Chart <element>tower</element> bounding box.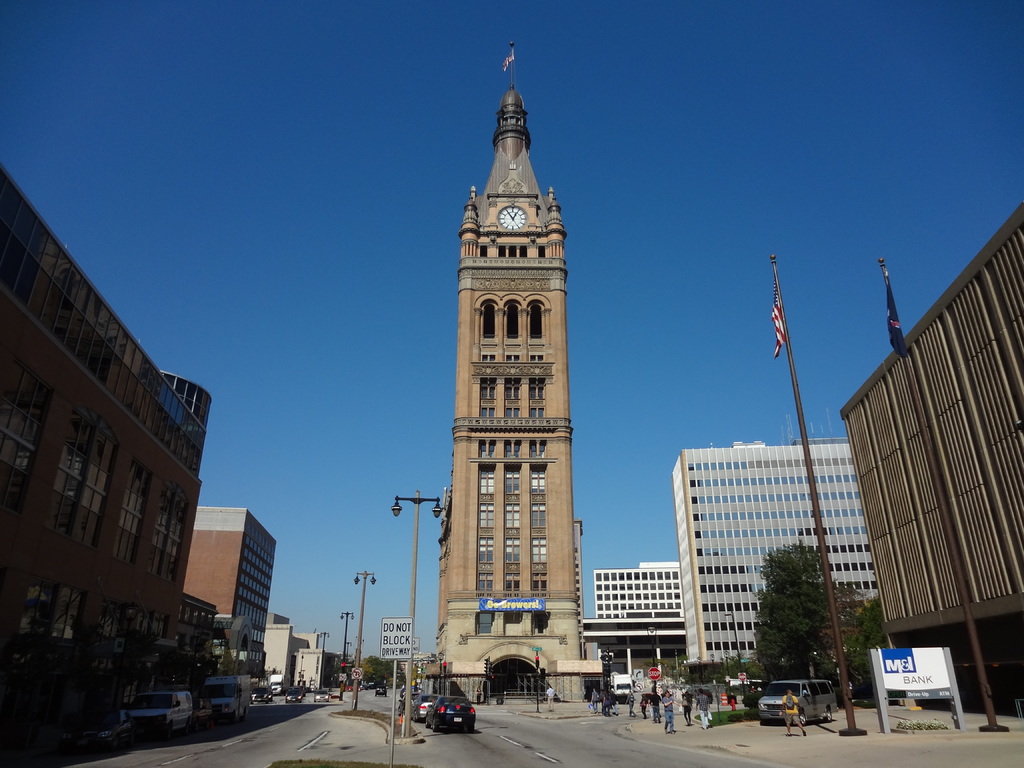
Charted: pyautogui.locateOnScreen(260, 616, 301, 696).
